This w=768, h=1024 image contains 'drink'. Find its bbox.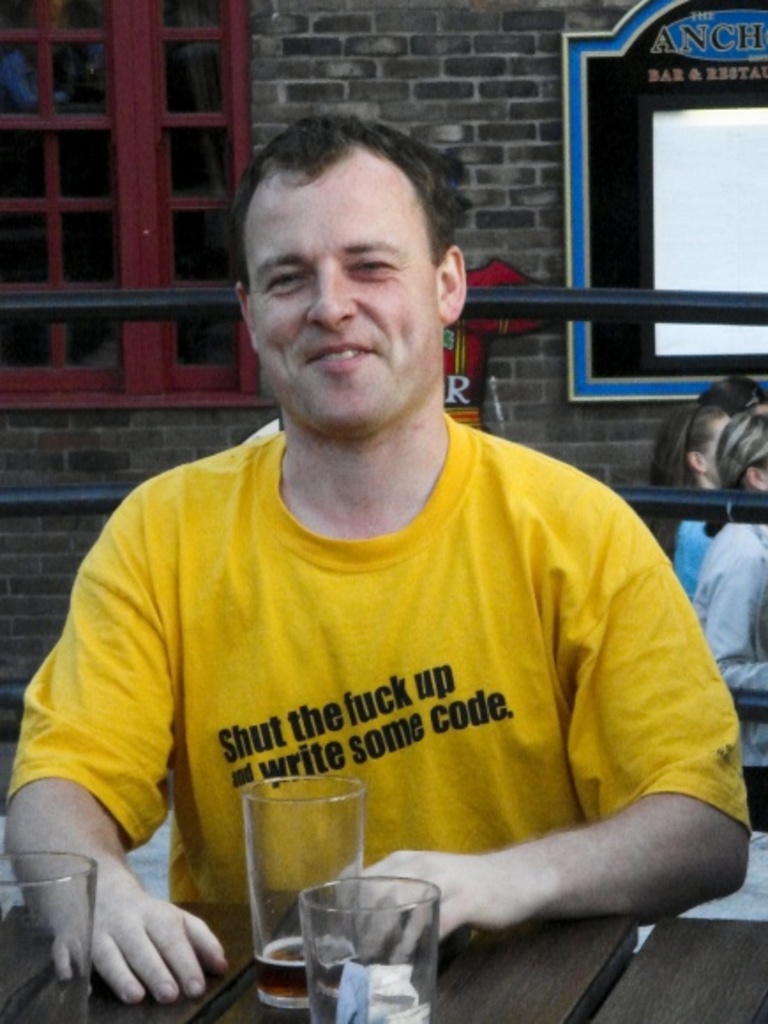
{"left": 252, "top": 934, "right": 357, "bottom": 996}.
